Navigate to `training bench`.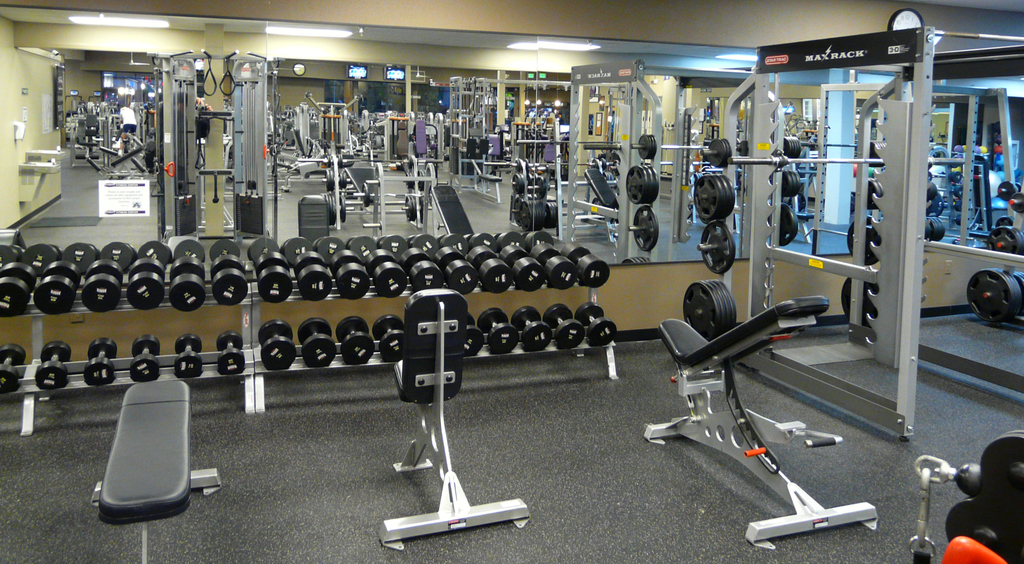
Navigation target: locate(88, 380, 221, 517).
